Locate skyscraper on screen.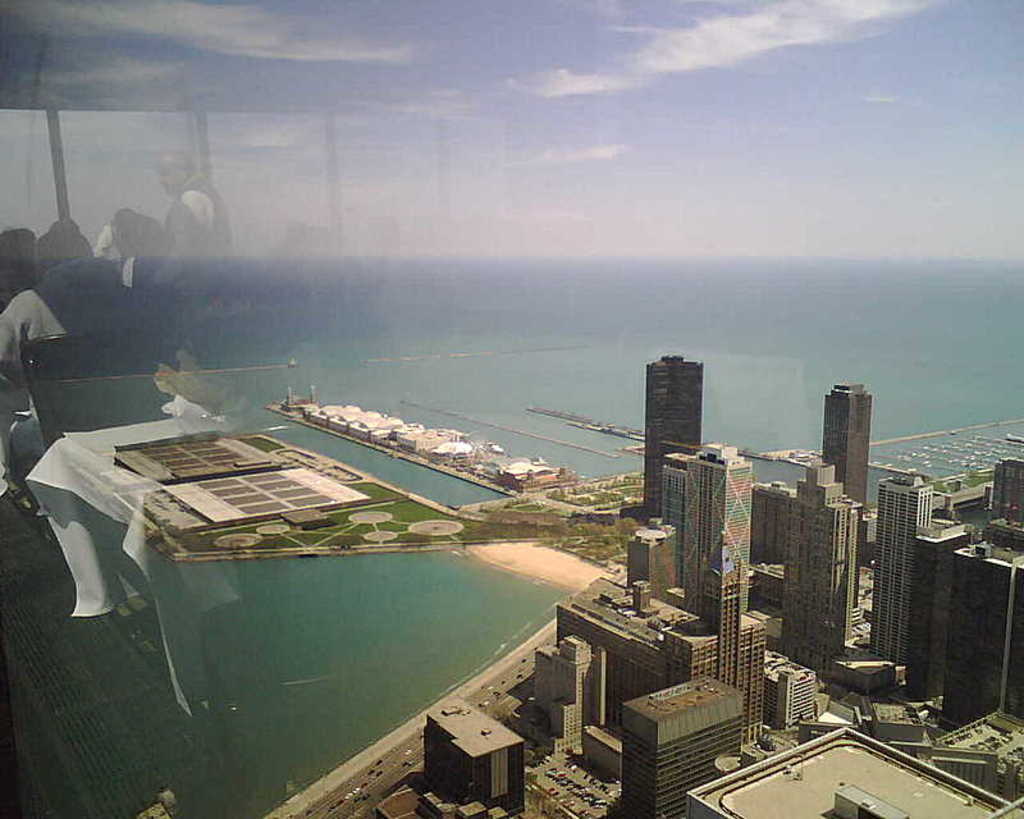
On screen at (left=668, top=438, right=695, bottom=508).
